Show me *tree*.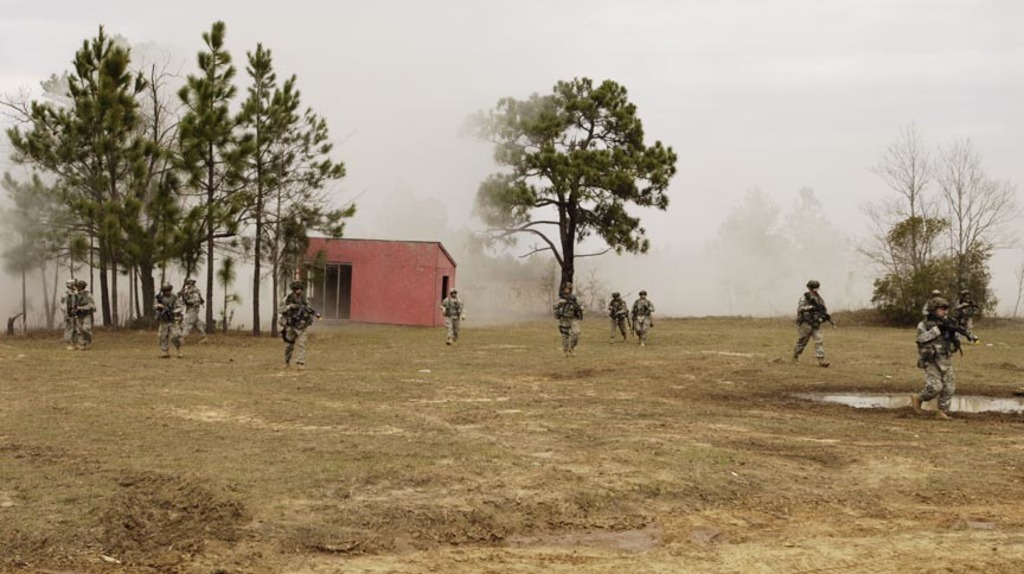
*tree* is here: x1=853 y1=120 x2=960 y2=338.
